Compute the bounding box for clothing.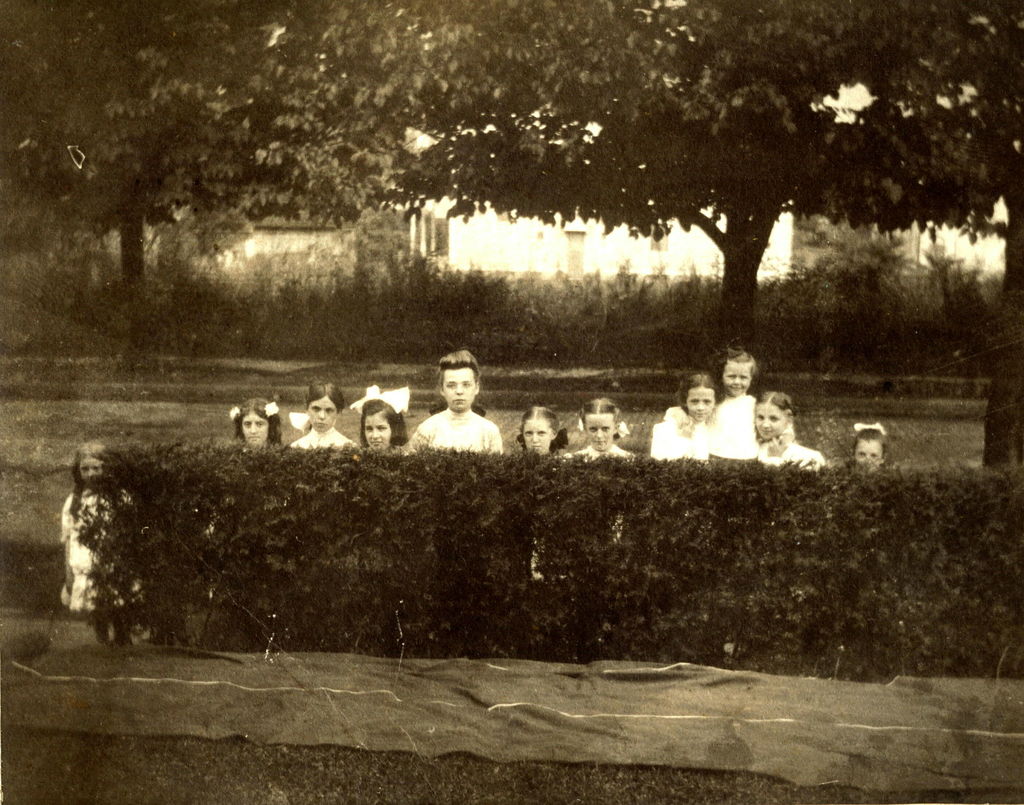
[left=645, top=417, right=708, bottom=461].
